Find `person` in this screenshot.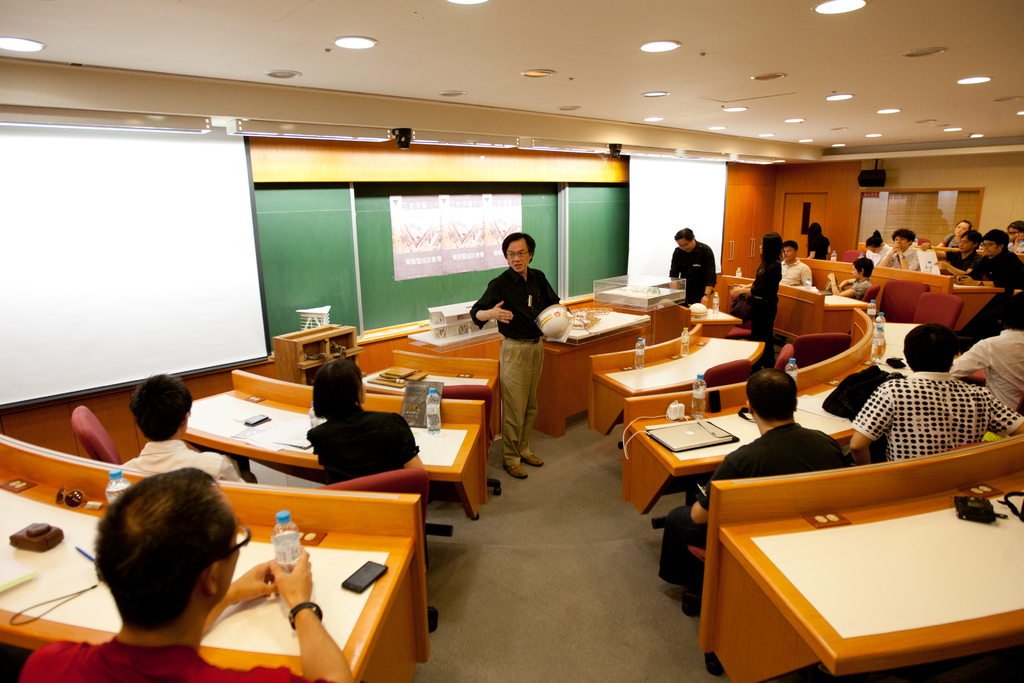
The bounding box for `person` is bbox(806, 220, 835, 259).
